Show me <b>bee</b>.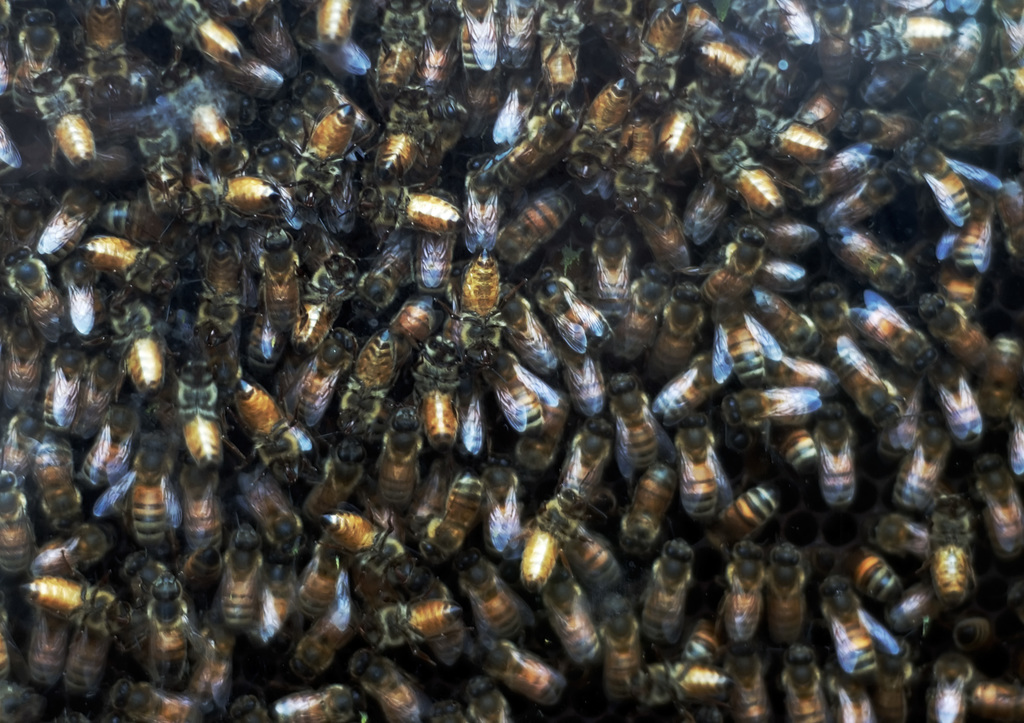
<b>bee</b> is here: 833, 232, 940, 314.
